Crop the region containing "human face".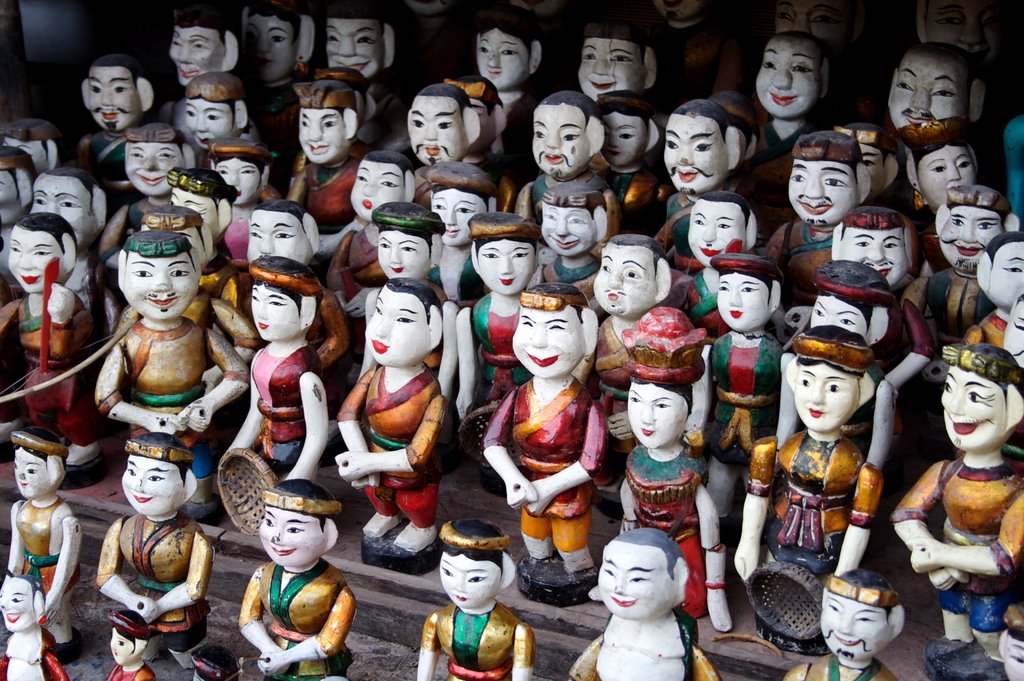
Crop region: 787 160 854 229.
